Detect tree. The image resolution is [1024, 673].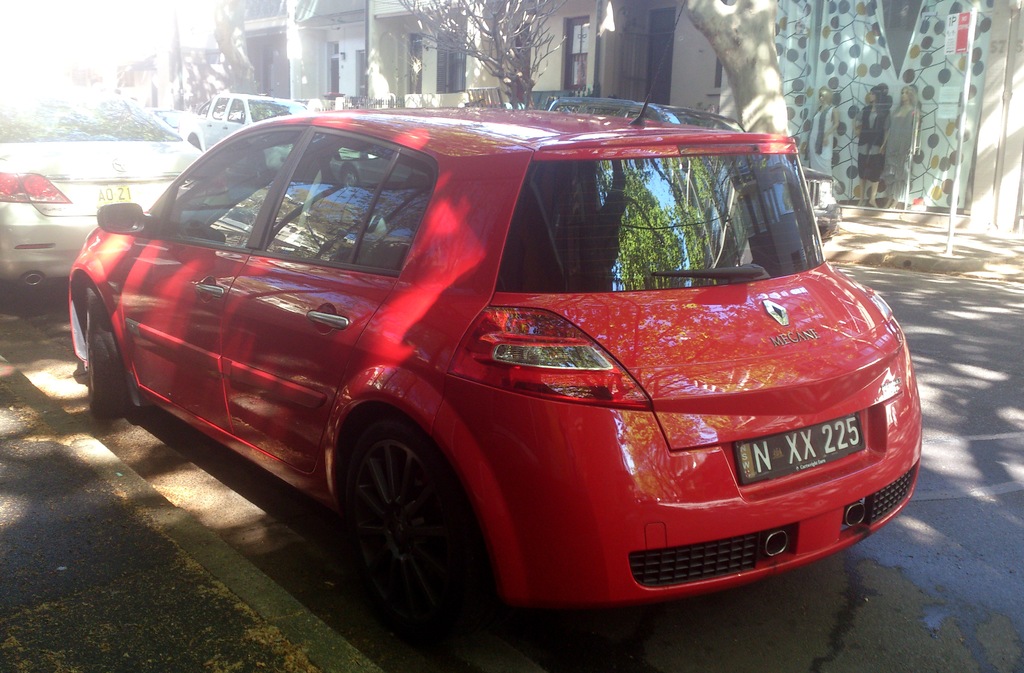
BBox(682, 1, 790, 136).
